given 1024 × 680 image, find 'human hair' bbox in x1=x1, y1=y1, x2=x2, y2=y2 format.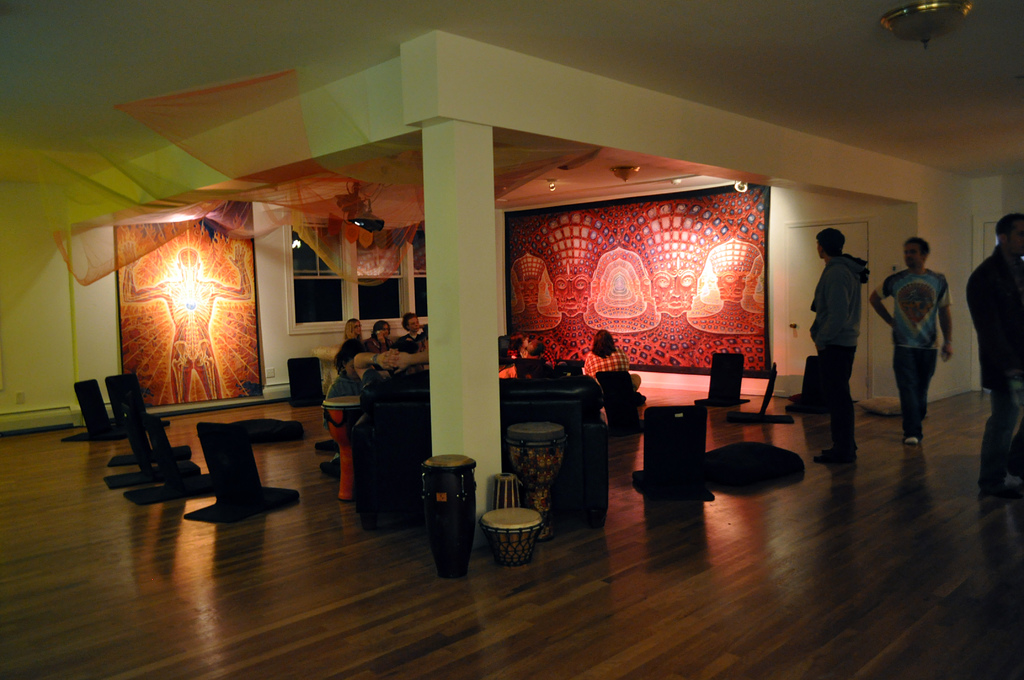
x1=390, y1=341, x2=416, y2=374.
